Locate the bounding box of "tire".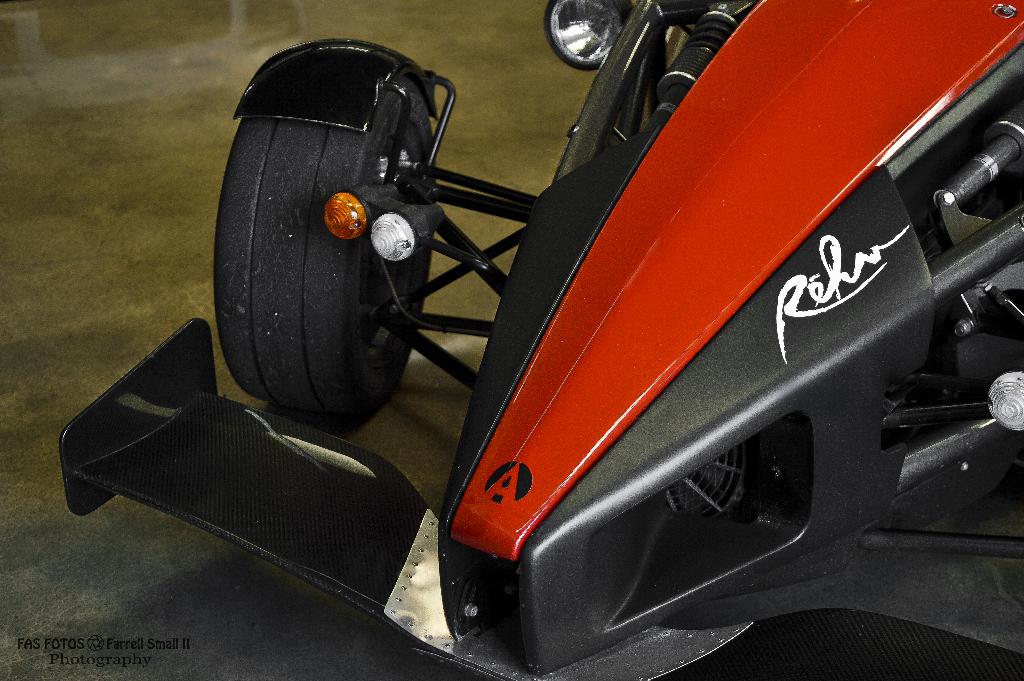
Bounding box: select_region(216, 77, 435, 420).
